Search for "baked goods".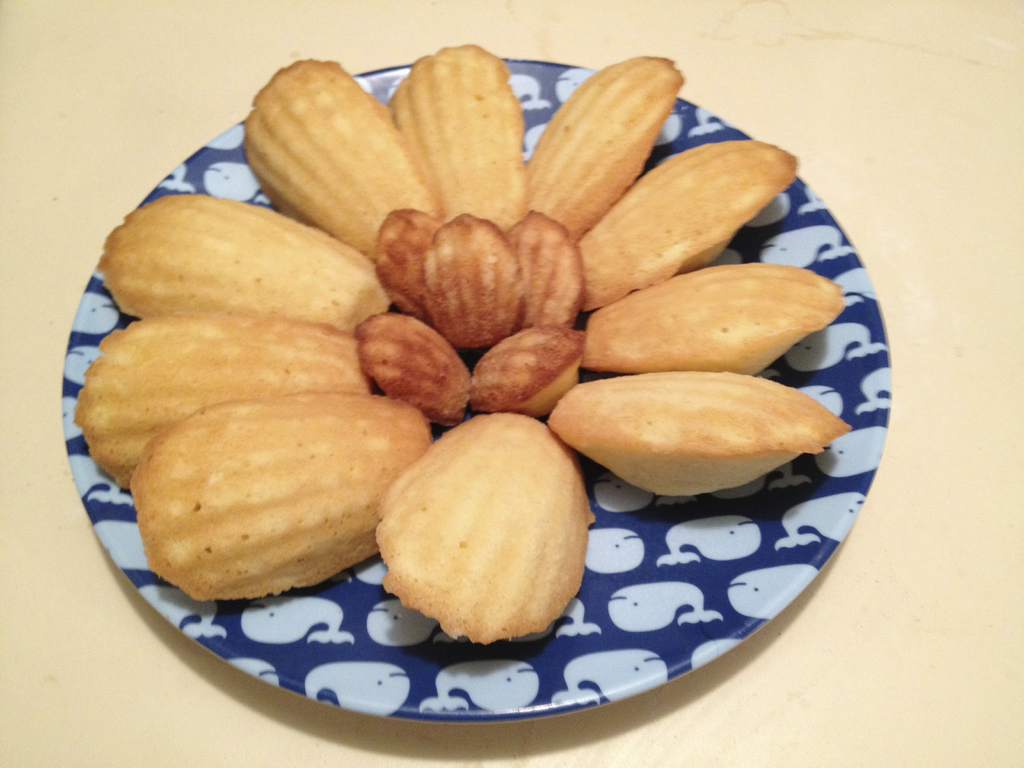
Found at <bbox>102, 193, 394, 336</bbox>.
